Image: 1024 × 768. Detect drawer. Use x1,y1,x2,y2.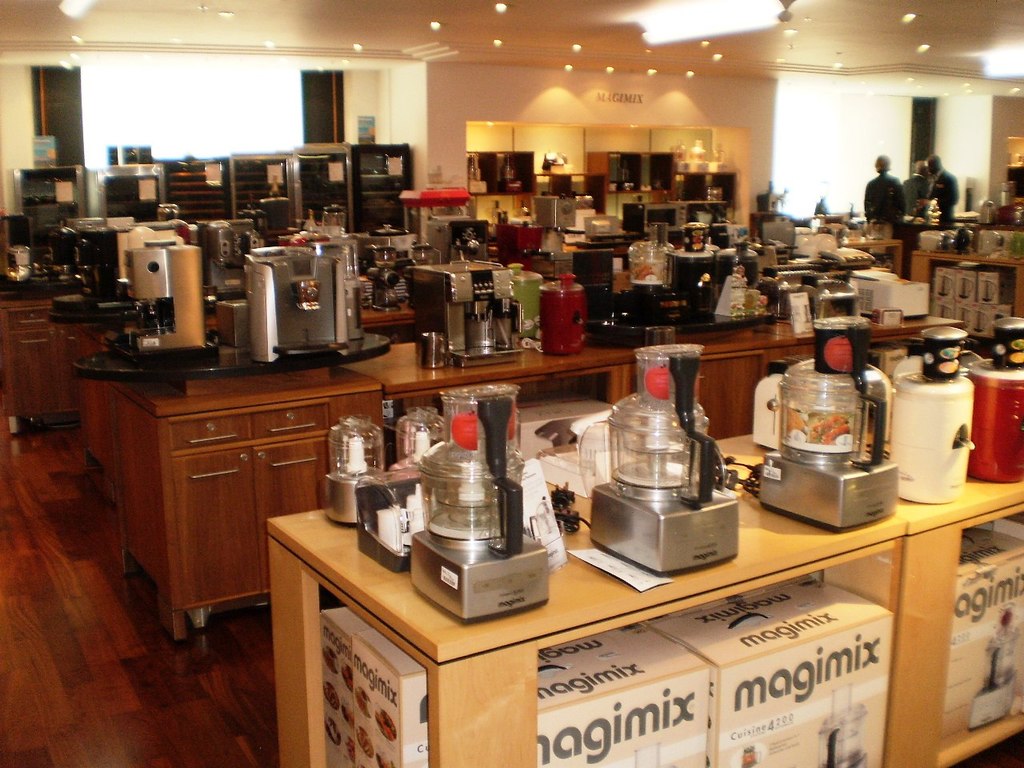
6,309,53,329.
